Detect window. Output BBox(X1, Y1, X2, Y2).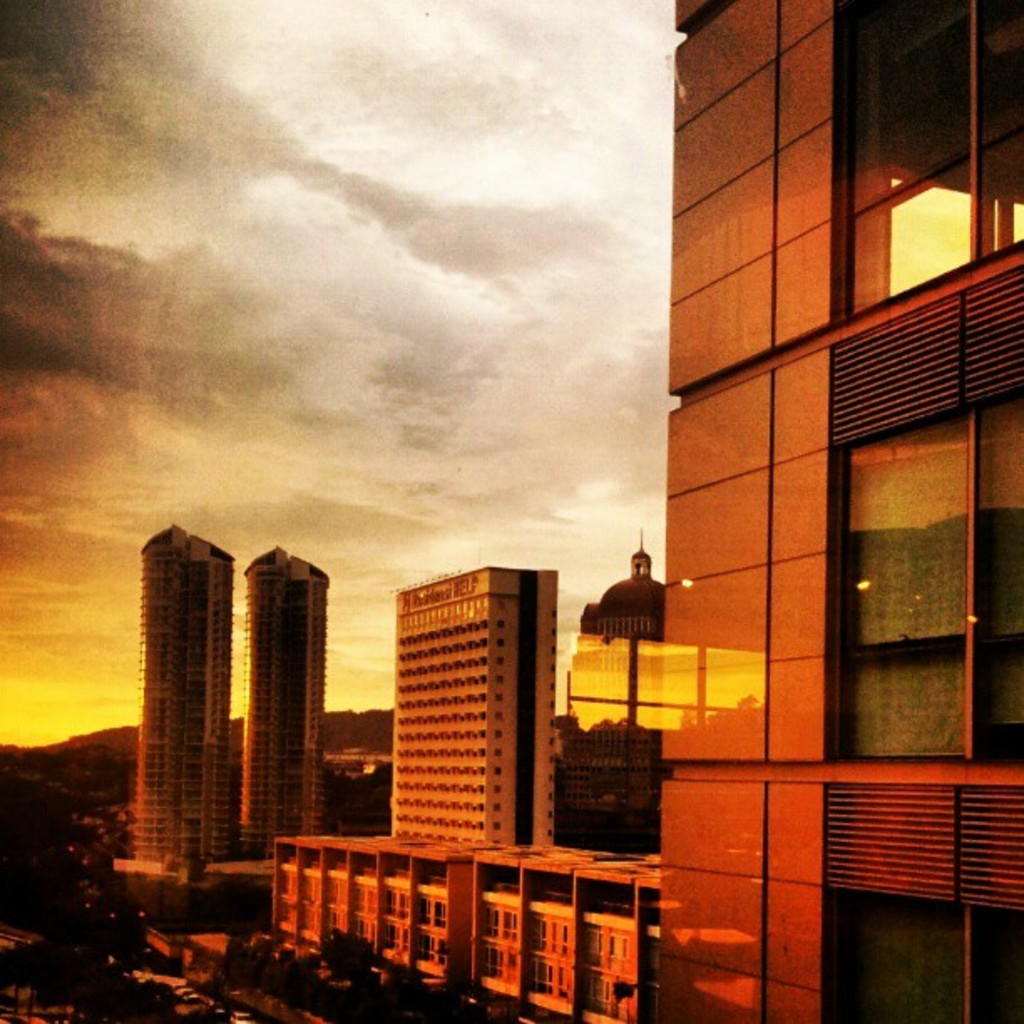
BBox(479, 949, 497, 979).
